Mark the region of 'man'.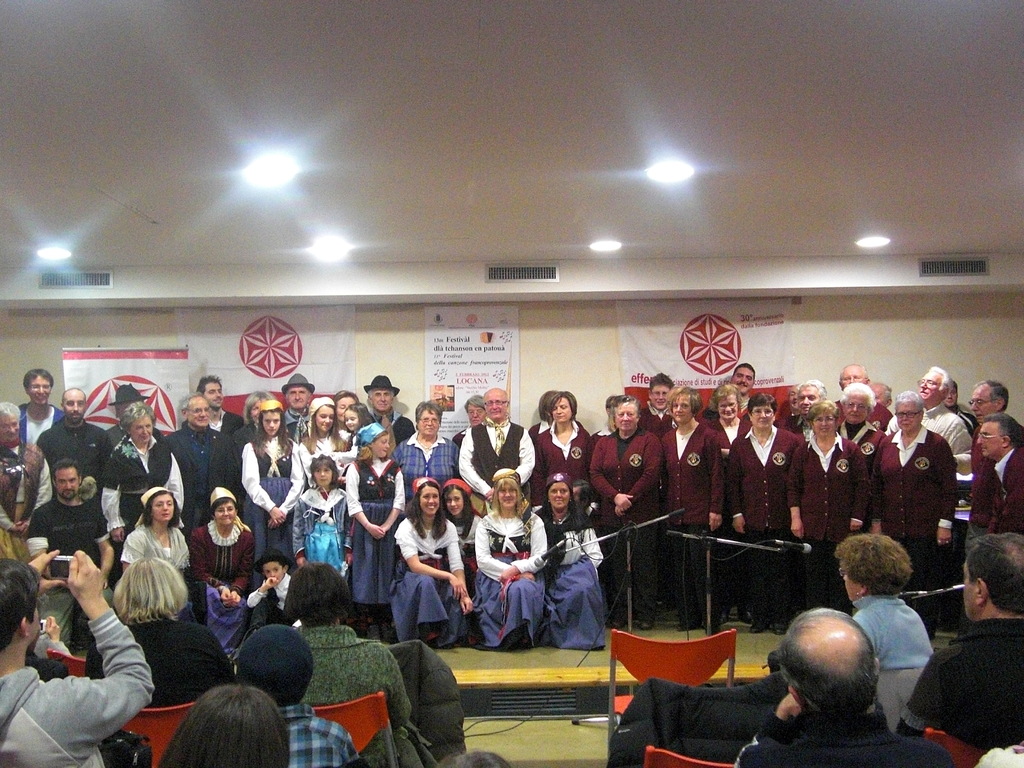
Region: x1=731 y1=605 x2=953 y2=767.
